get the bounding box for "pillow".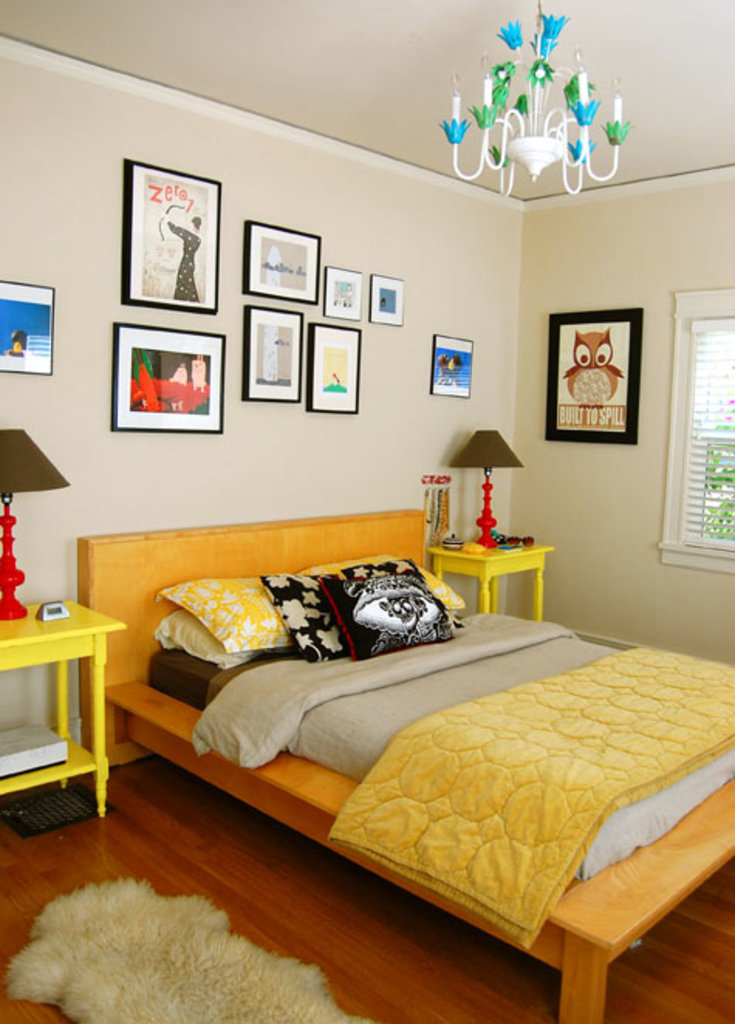
bbox=(271, 552, 319, 664).
